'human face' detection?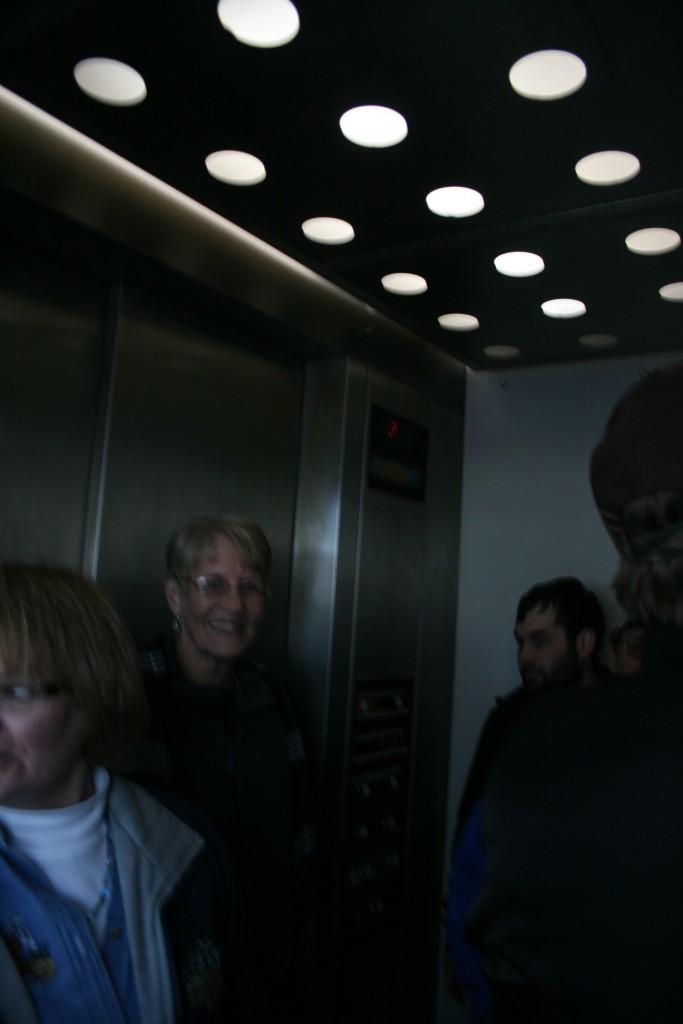
(left=0, top=638, right=86, bottom=792)
